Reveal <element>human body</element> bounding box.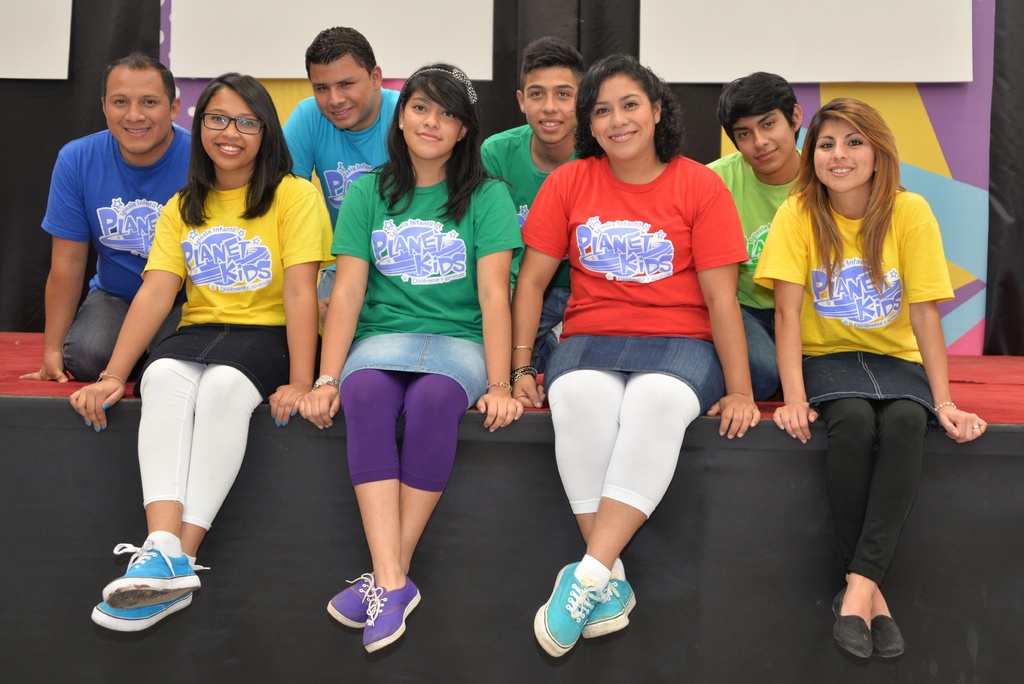
Revealed: bbox(515, 152, 762, 657).
